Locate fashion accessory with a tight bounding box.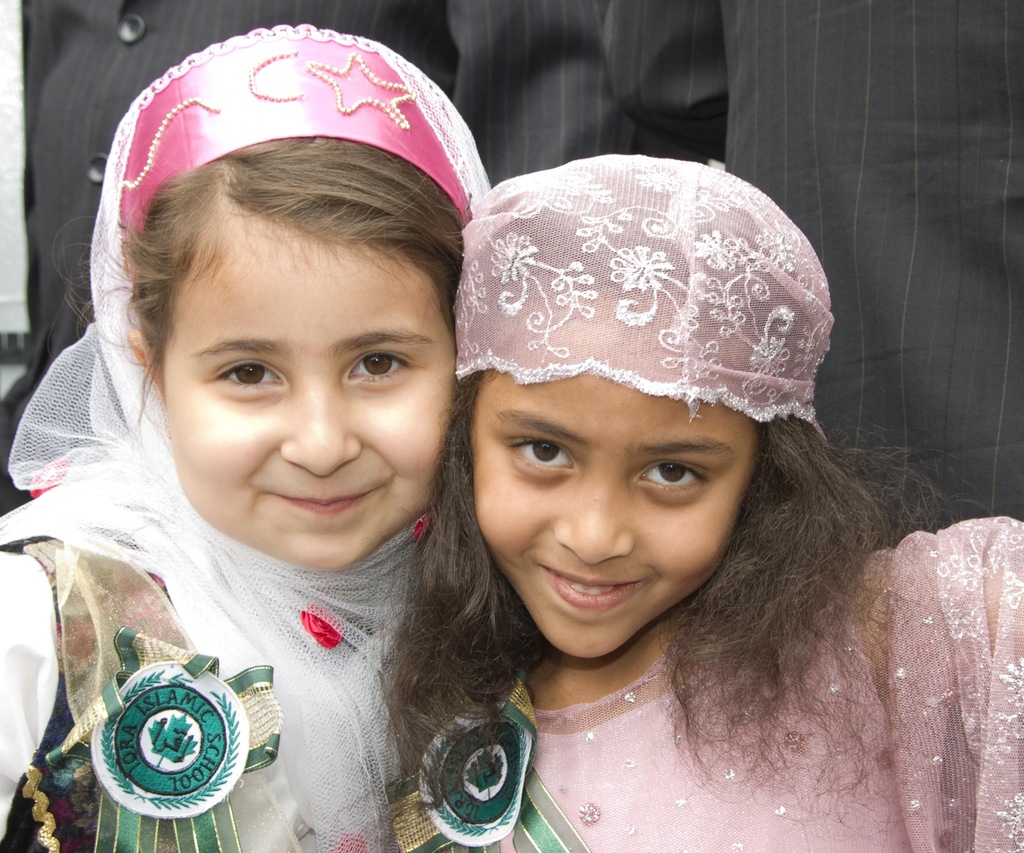
(450,156,844,447).
